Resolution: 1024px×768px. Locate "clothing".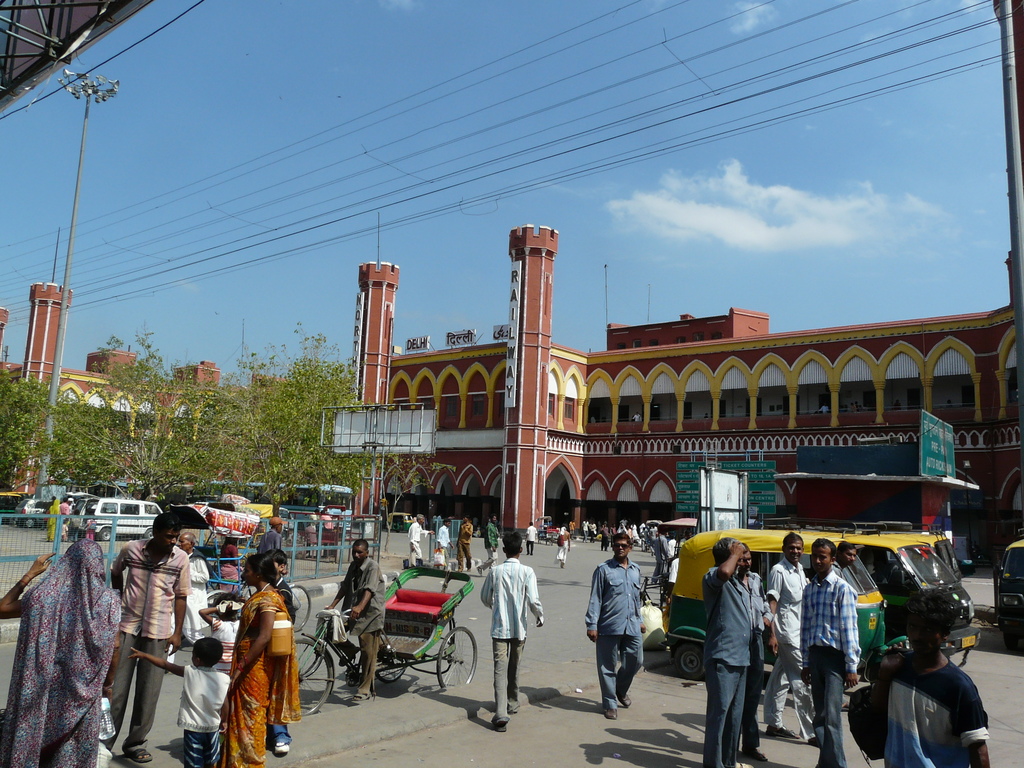
525, 528, 540, 550.
